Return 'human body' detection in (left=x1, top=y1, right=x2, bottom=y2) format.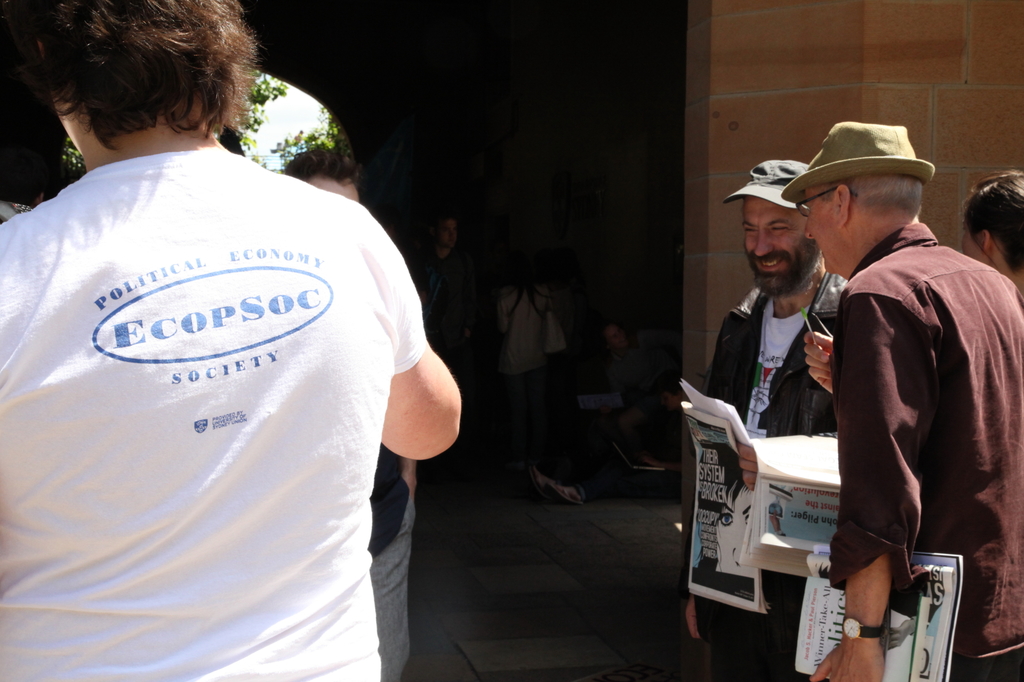
(left=959, top=159, right=1023, bottom=309).
